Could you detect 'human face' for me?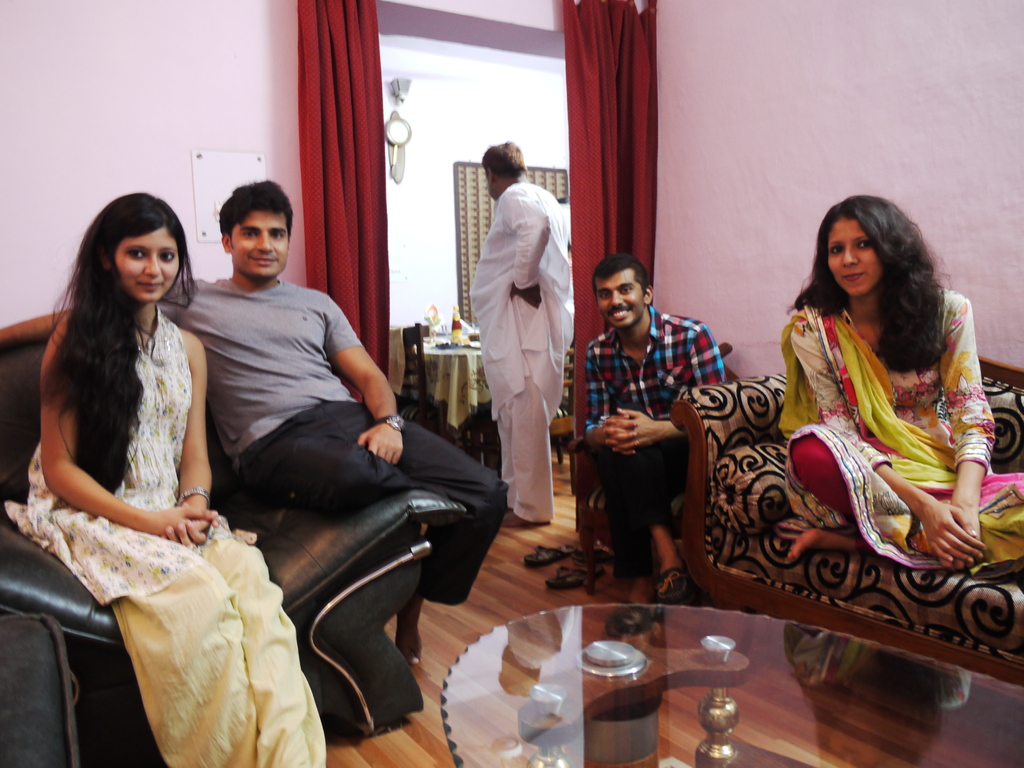
Detection result: bbox=(234, 209, 291, 280).
